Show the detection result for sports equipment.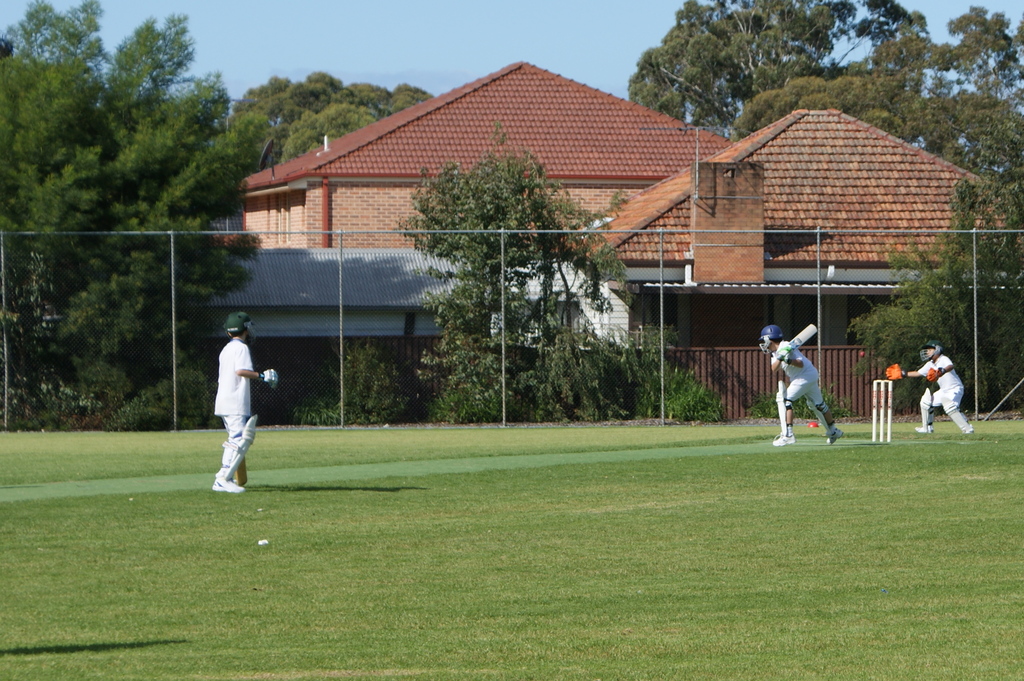
rect(923, 389, 933, 434).
